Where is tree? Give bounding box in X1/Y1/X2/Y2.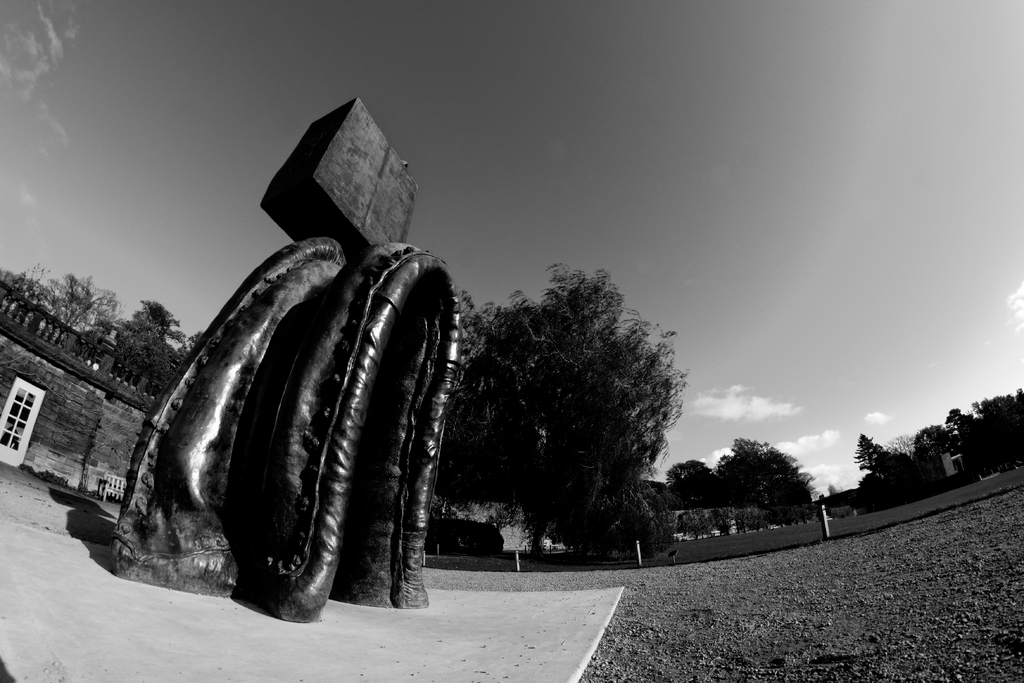
124/302/177/382.
